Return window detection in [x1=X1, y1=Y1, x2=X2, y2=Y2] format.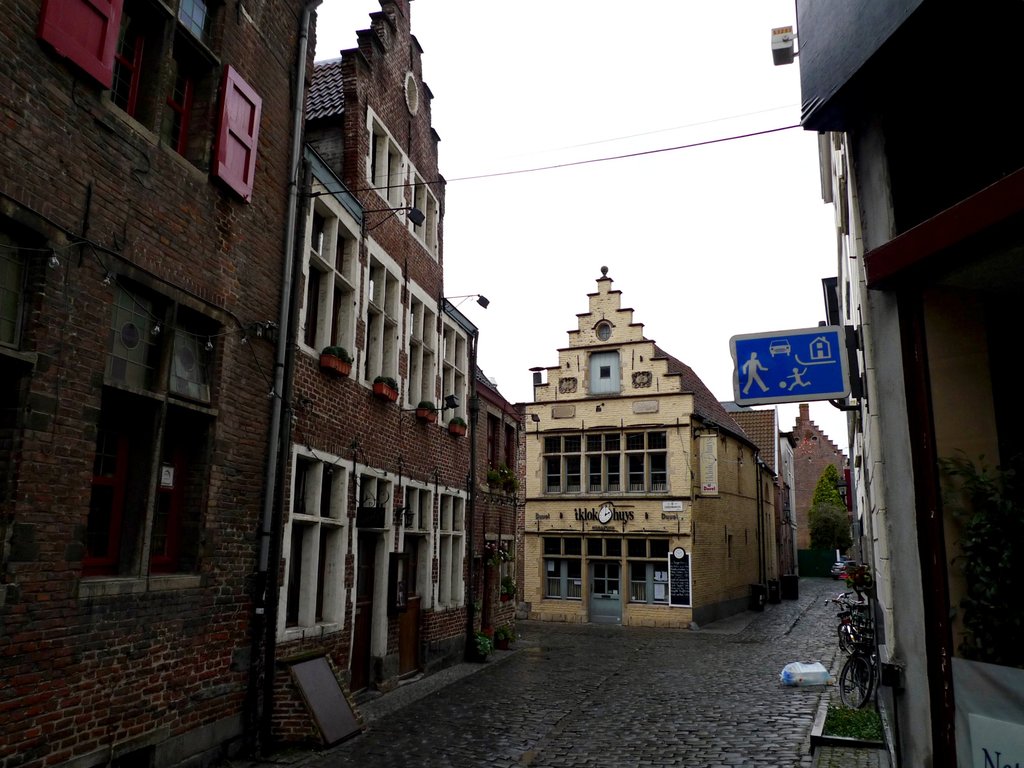
[x1=76, y1=247, x2=212, y2=604].
